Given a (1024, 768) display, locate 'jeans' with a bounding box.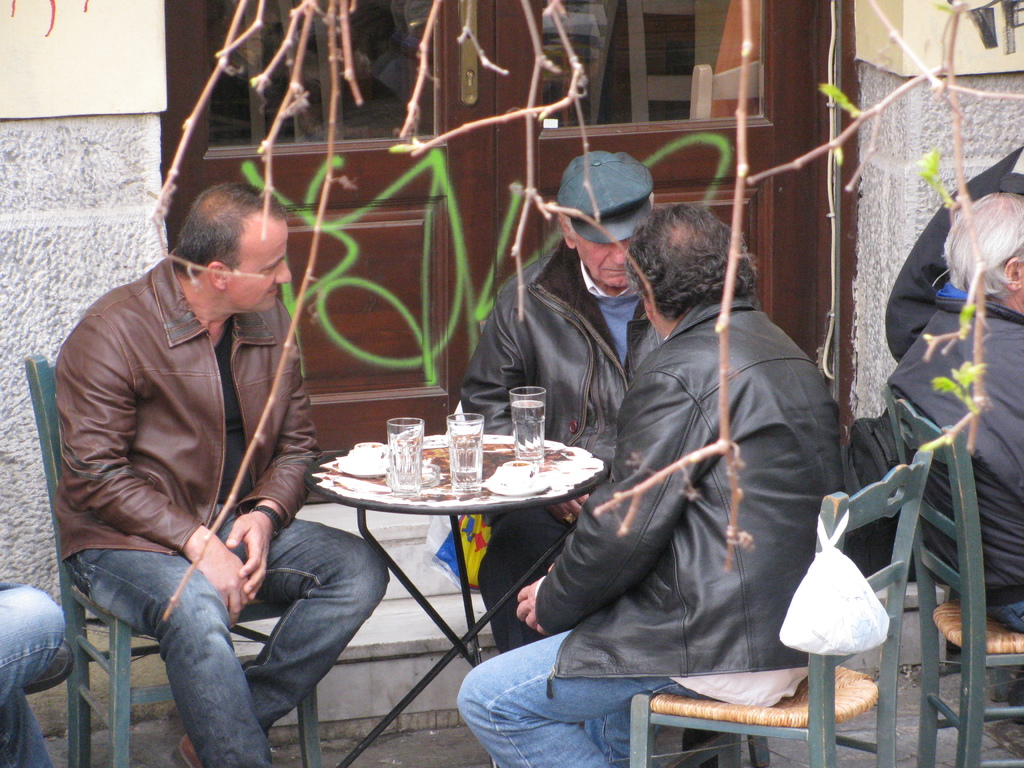
Located: [477, 497, 577, 643].
